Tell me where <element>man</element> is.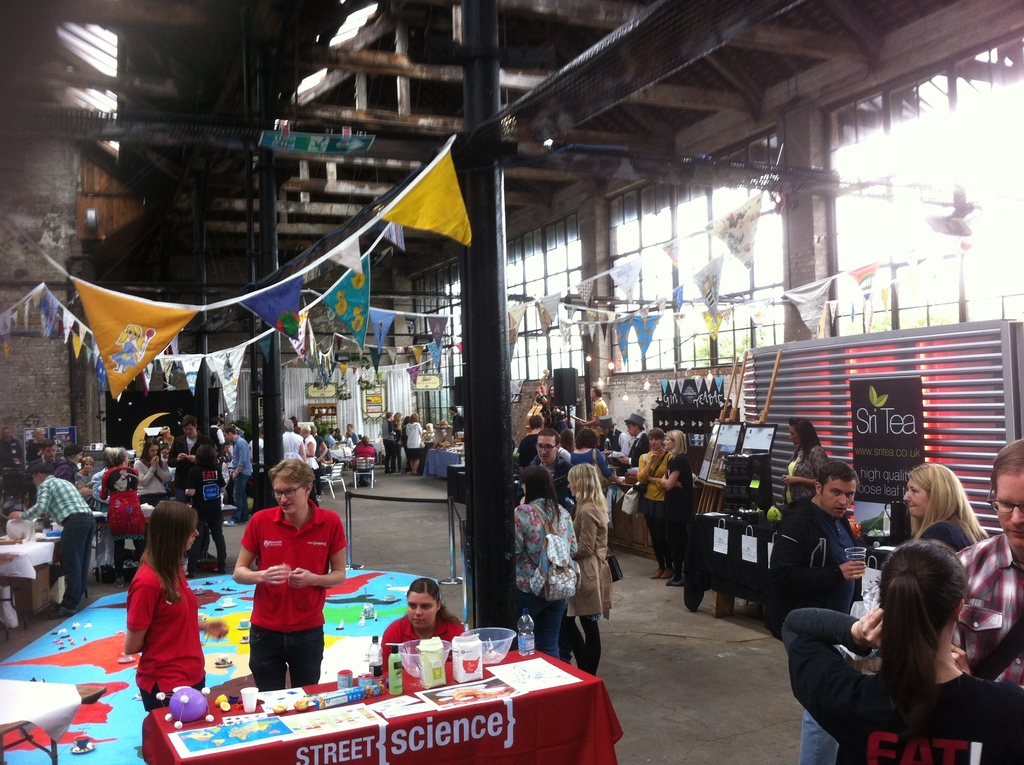
<element>man</element> is at left=586, top=388, right=610, bottom=430.
